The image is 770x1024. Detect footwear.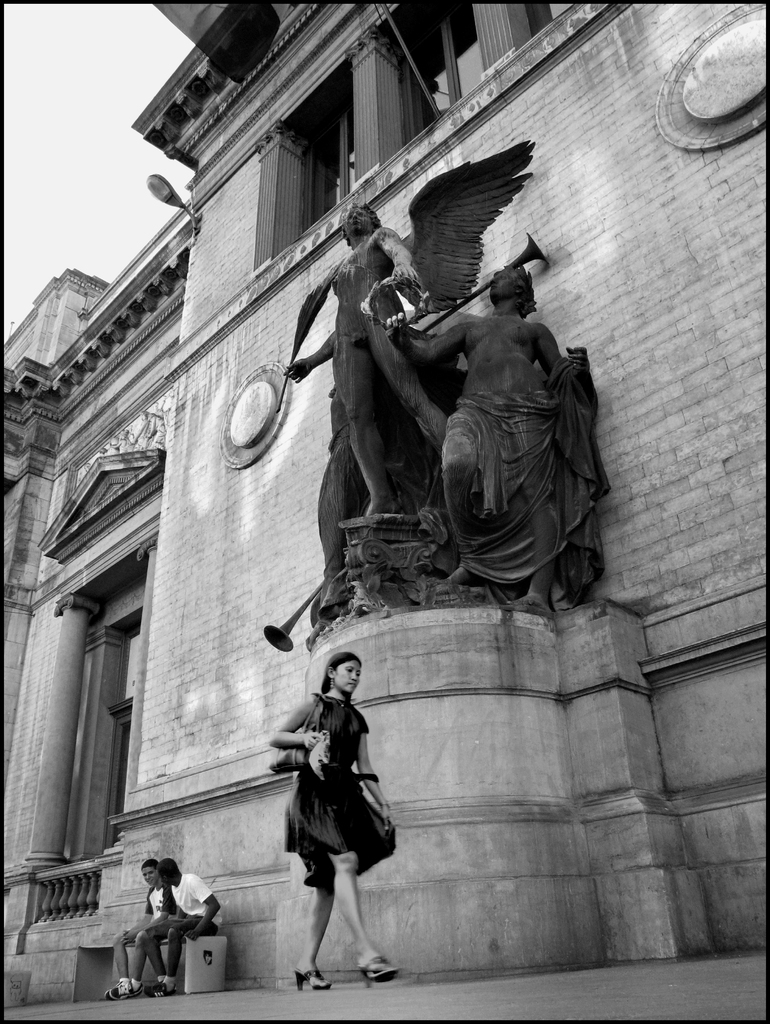
Detection: 127,975,151,995.
